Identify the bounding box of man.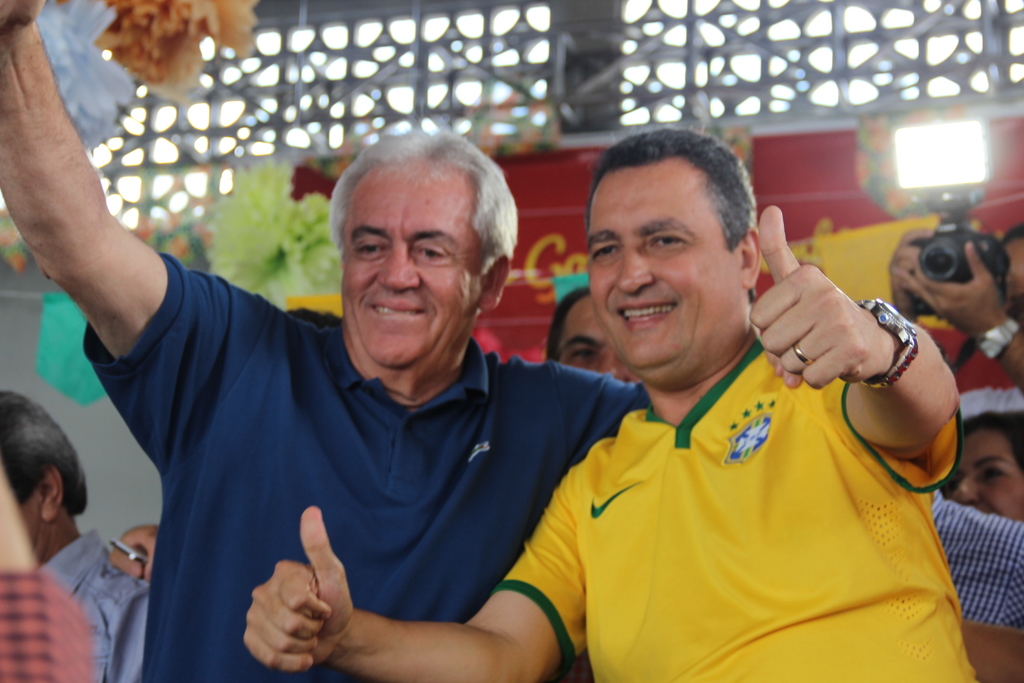
BBox(0, 0, 657, 682).
